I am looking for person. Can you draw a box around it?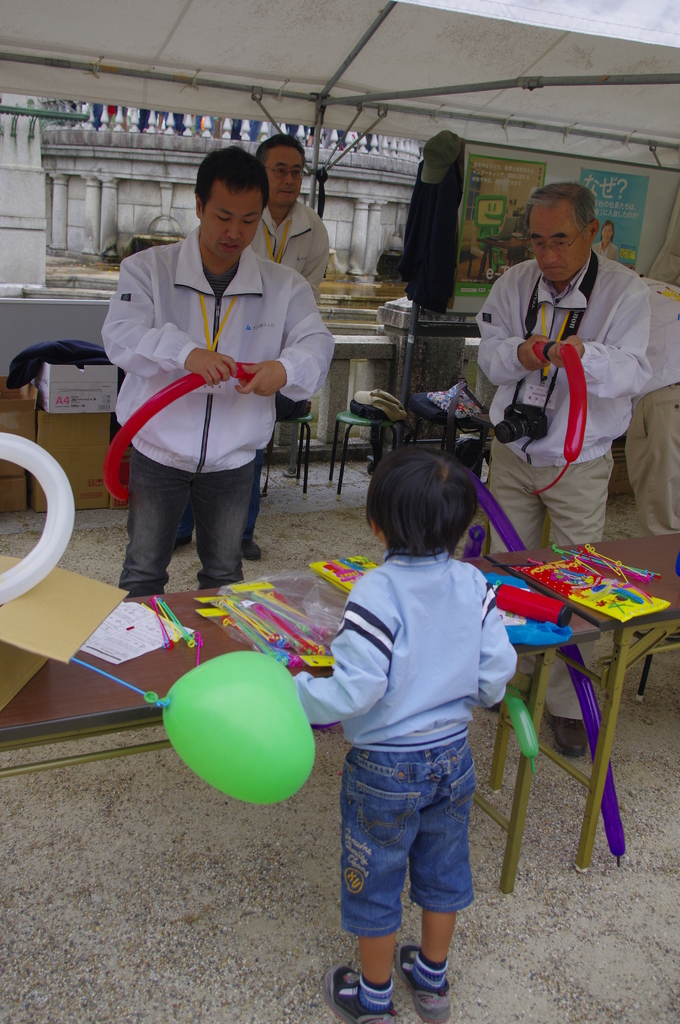
Sure, the bounding box is BBox(307, 454, 510, 1006).
